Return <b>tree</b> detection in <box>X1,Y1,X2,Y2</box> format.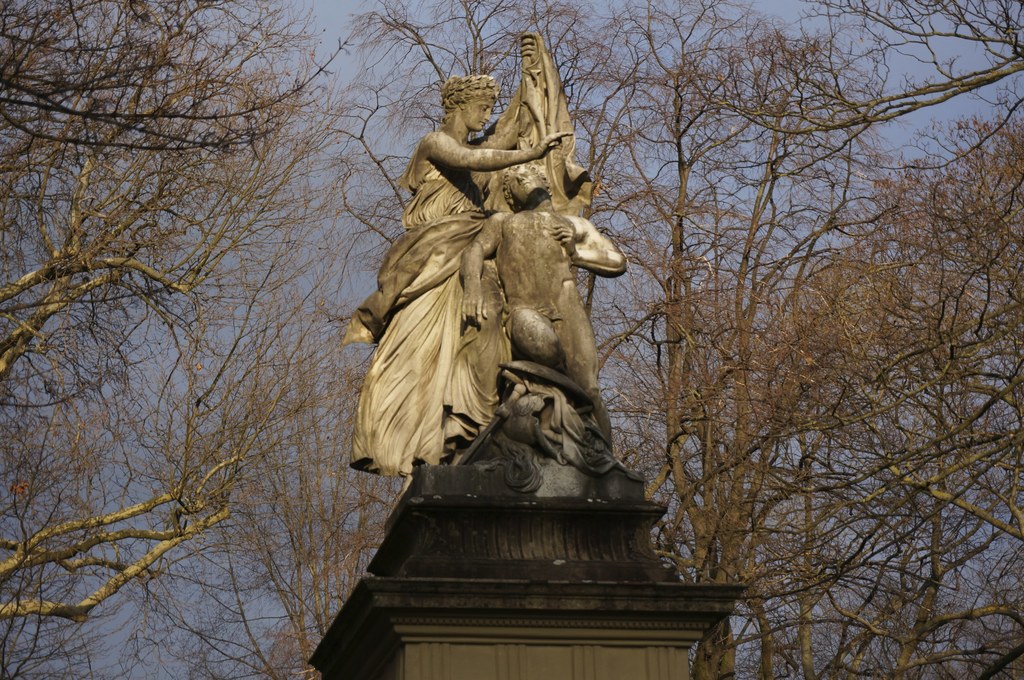
<box>0,0,359,294</box>.
